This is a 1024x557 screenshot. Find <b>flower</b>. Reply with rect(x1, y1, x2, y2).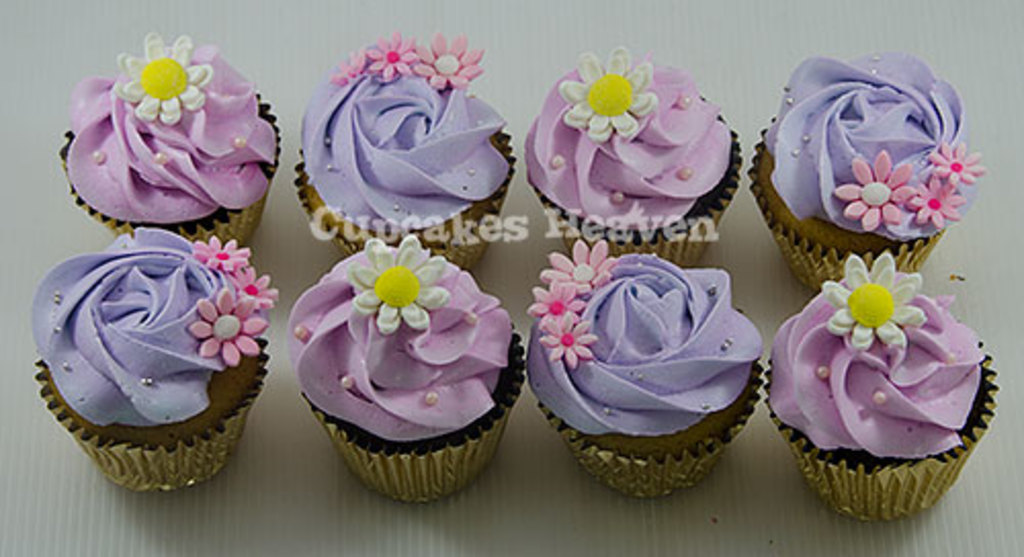
rect(926, 137, 985, 186).
